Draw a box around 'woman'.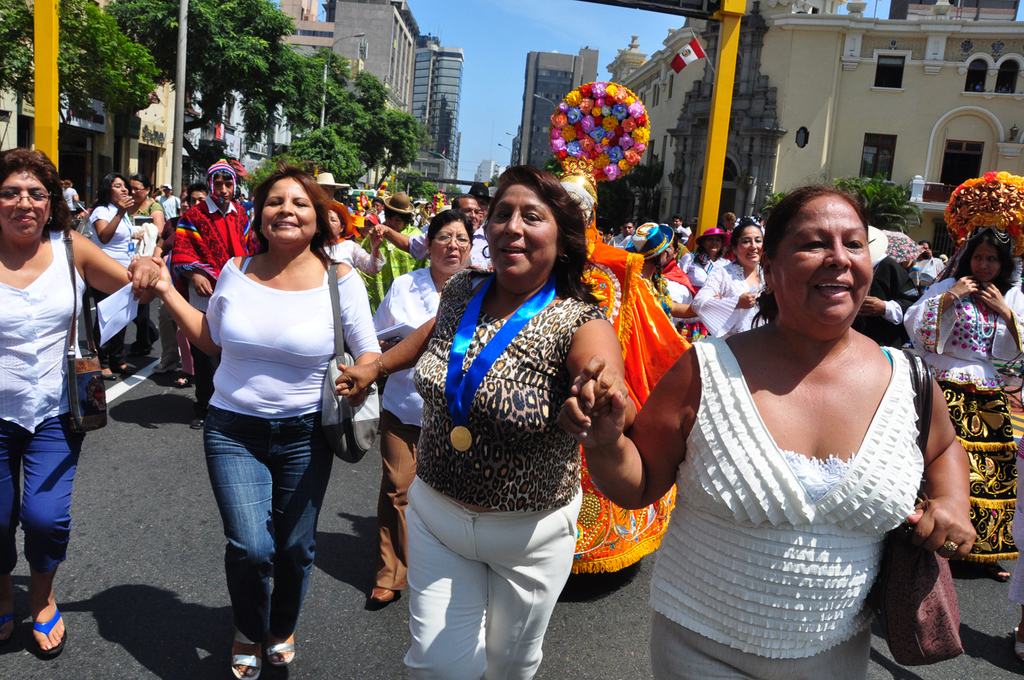
(334,169,629,679).
